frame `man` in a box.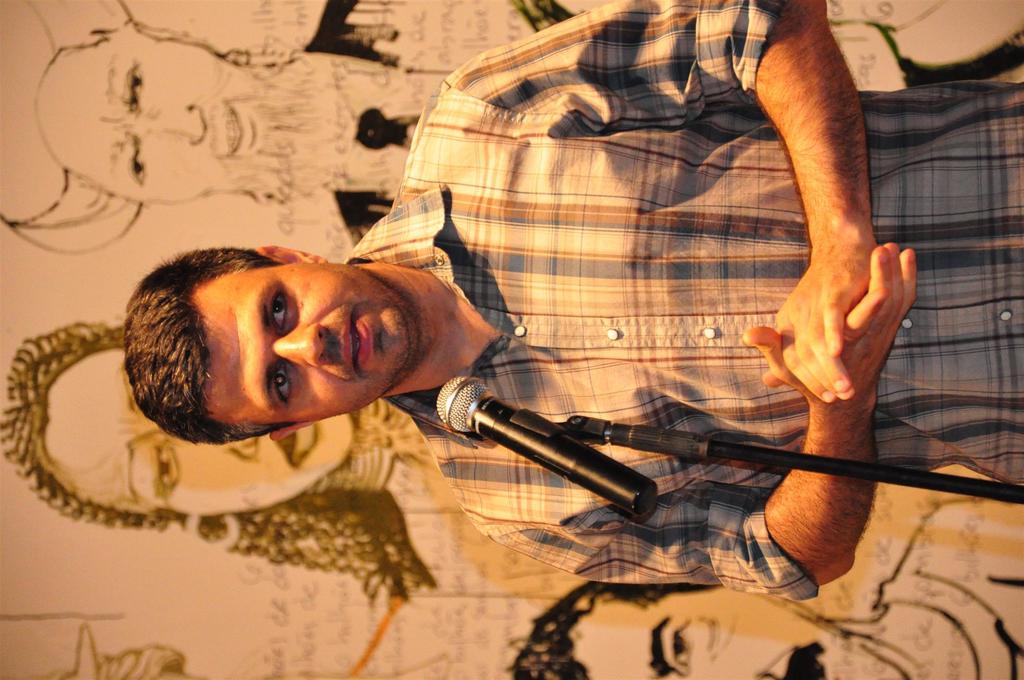
[left=156, top=35, right=961, bottom=594].
